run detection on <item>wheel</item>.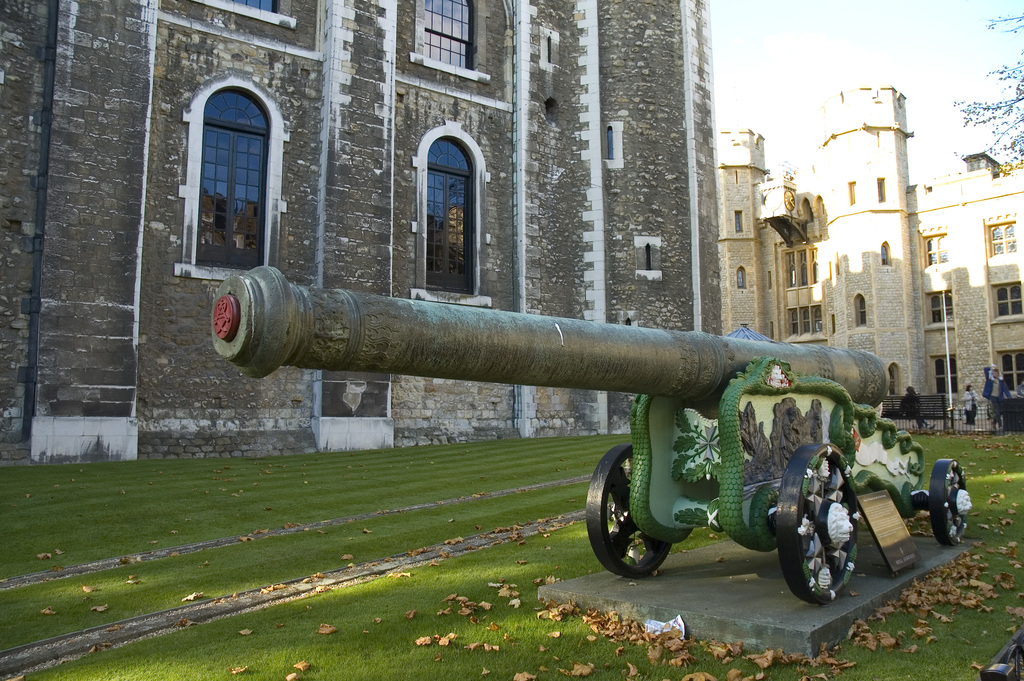
Result: BBox(770, 439, 863, 611).
